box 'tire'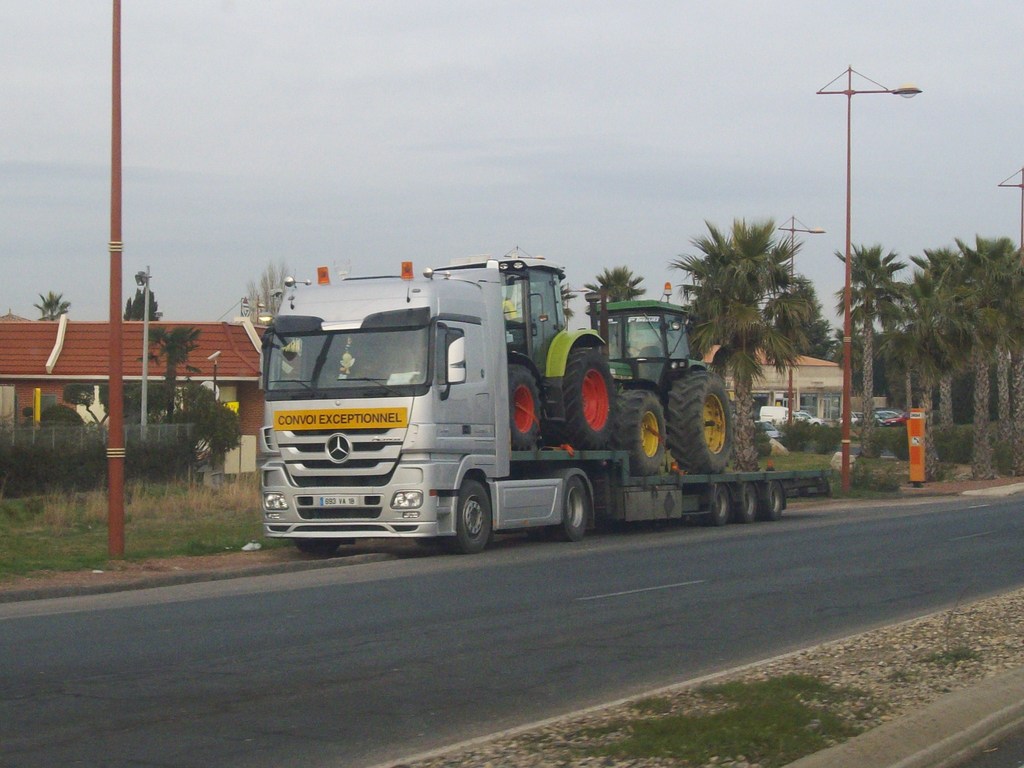
508:362:541:451
